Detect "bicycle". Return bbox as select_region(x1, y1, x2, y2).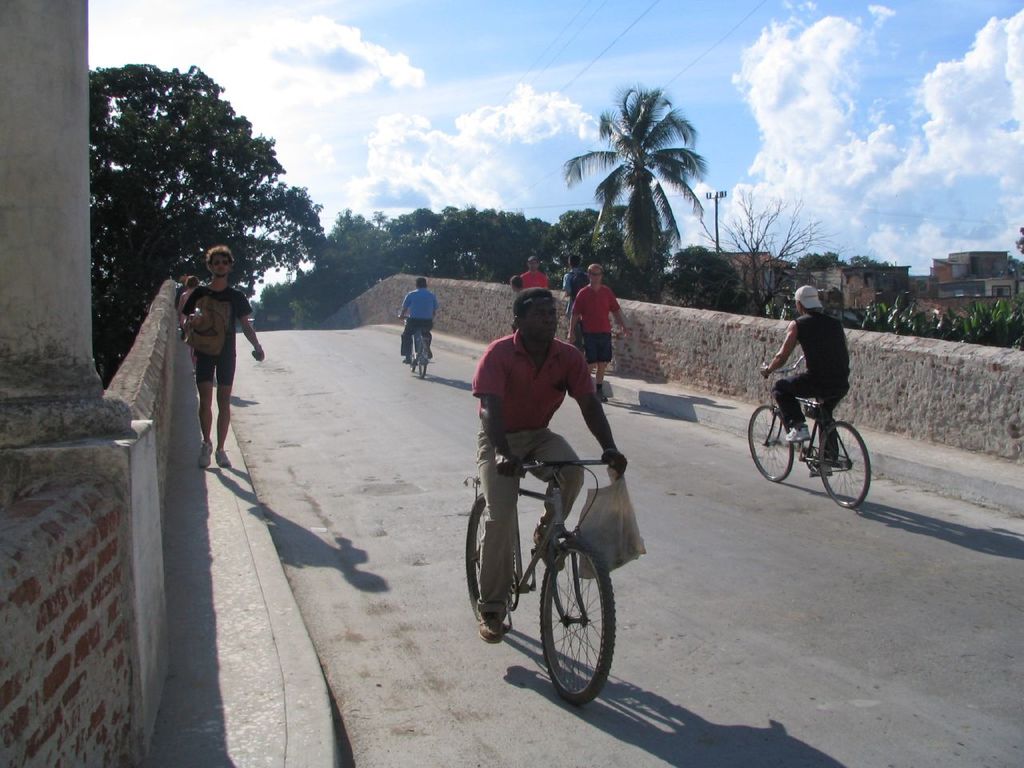
select_region(461, 455, 626, 711).
